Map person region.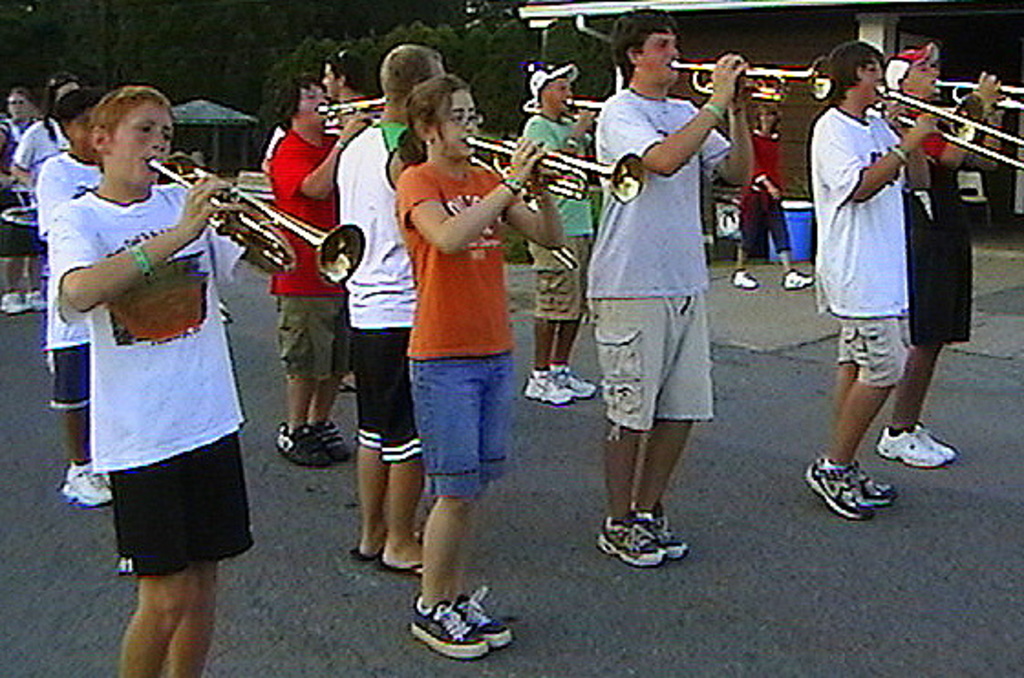
Mapped to x1=274, y1=77, x2=351, y2=468.
